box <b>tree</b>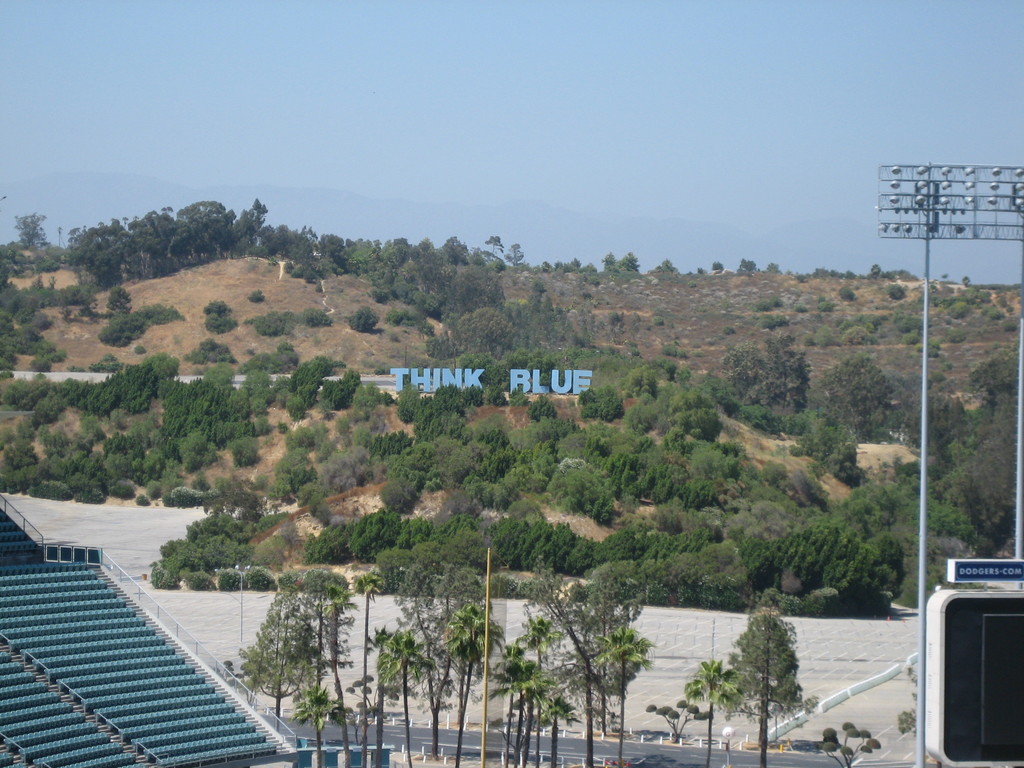
left=32, top=435, right=180, bottom=510
